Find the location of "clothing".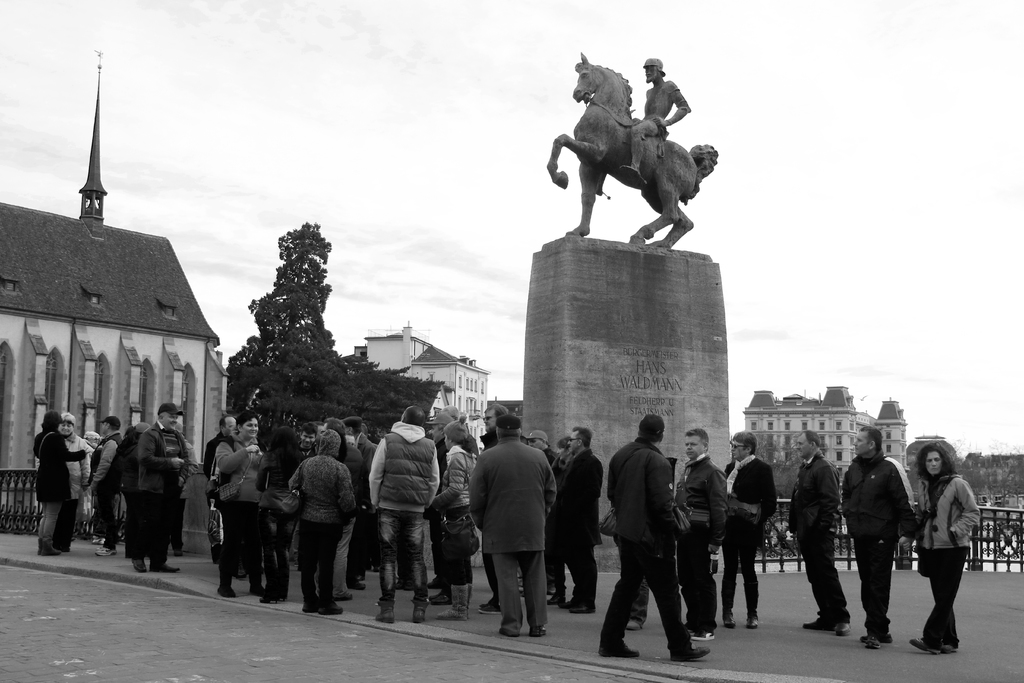
Location: [left=280, top=422, right=357, bottom=523].
